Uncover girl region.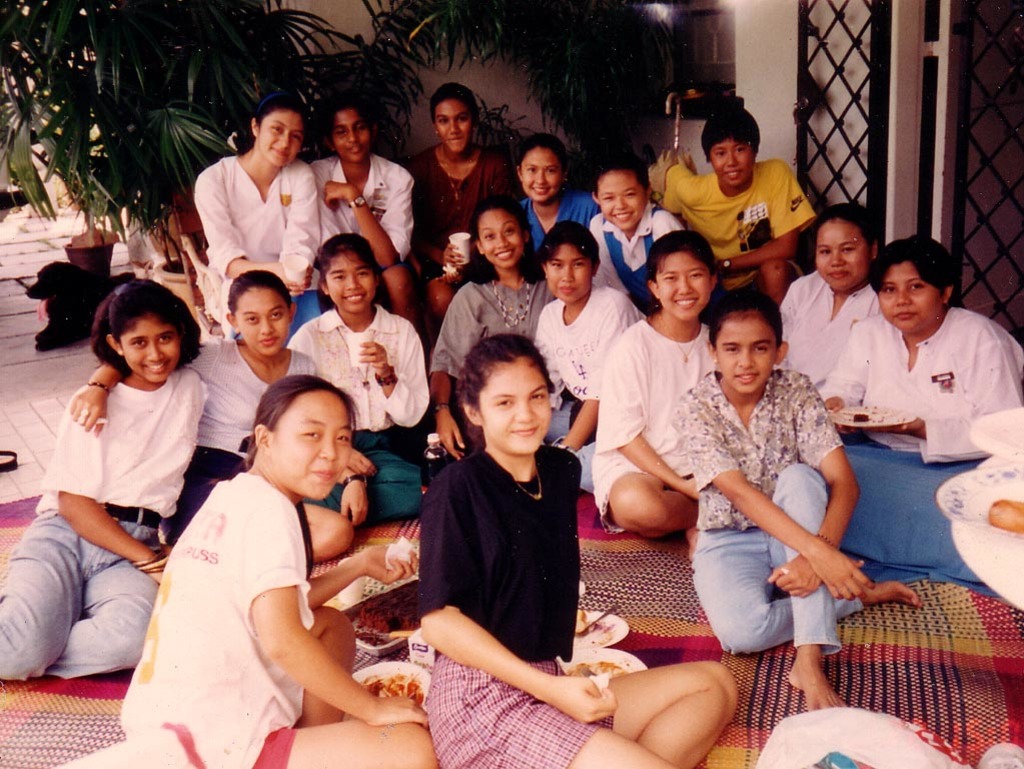
Uncovered: 516/134/601/253.
